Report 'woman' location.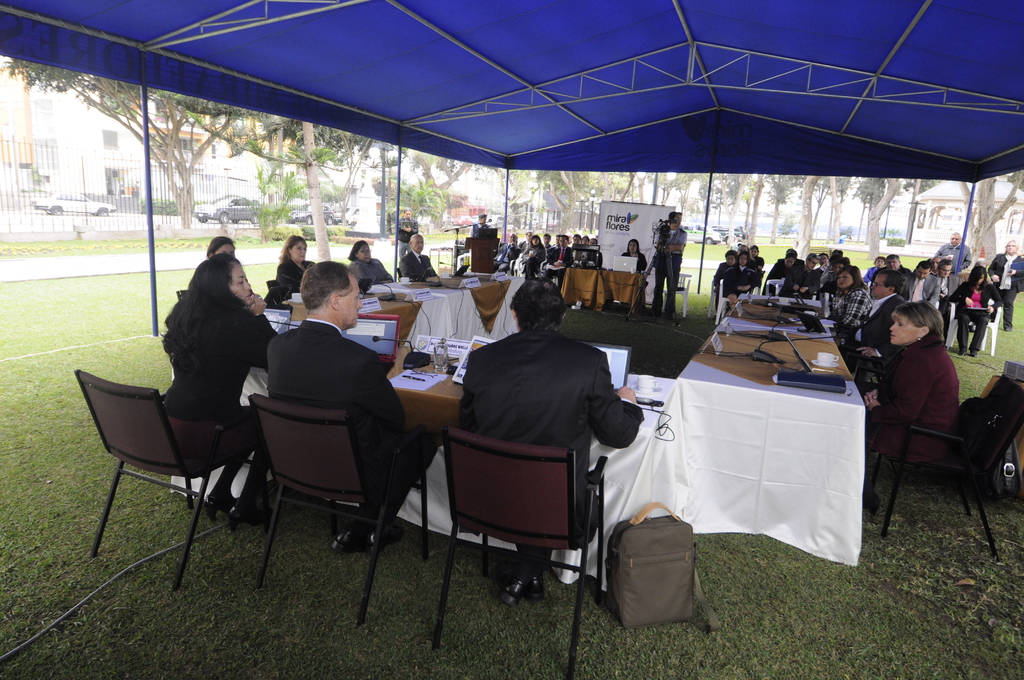
Report: select_region(829, 265, 872, 330).
